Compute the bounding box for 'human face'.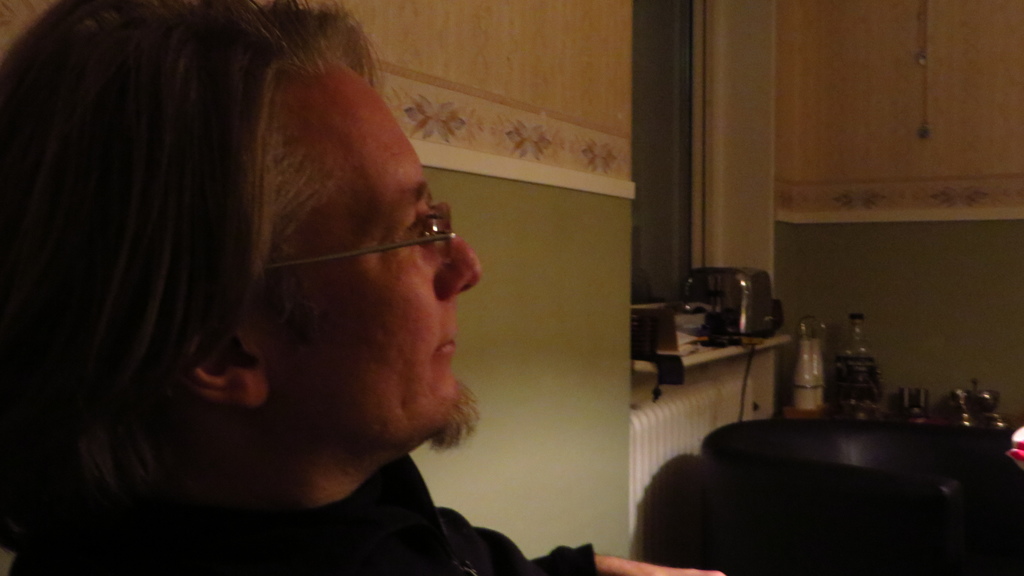
(x1=264, y1=67, x2=472, y2=438).
